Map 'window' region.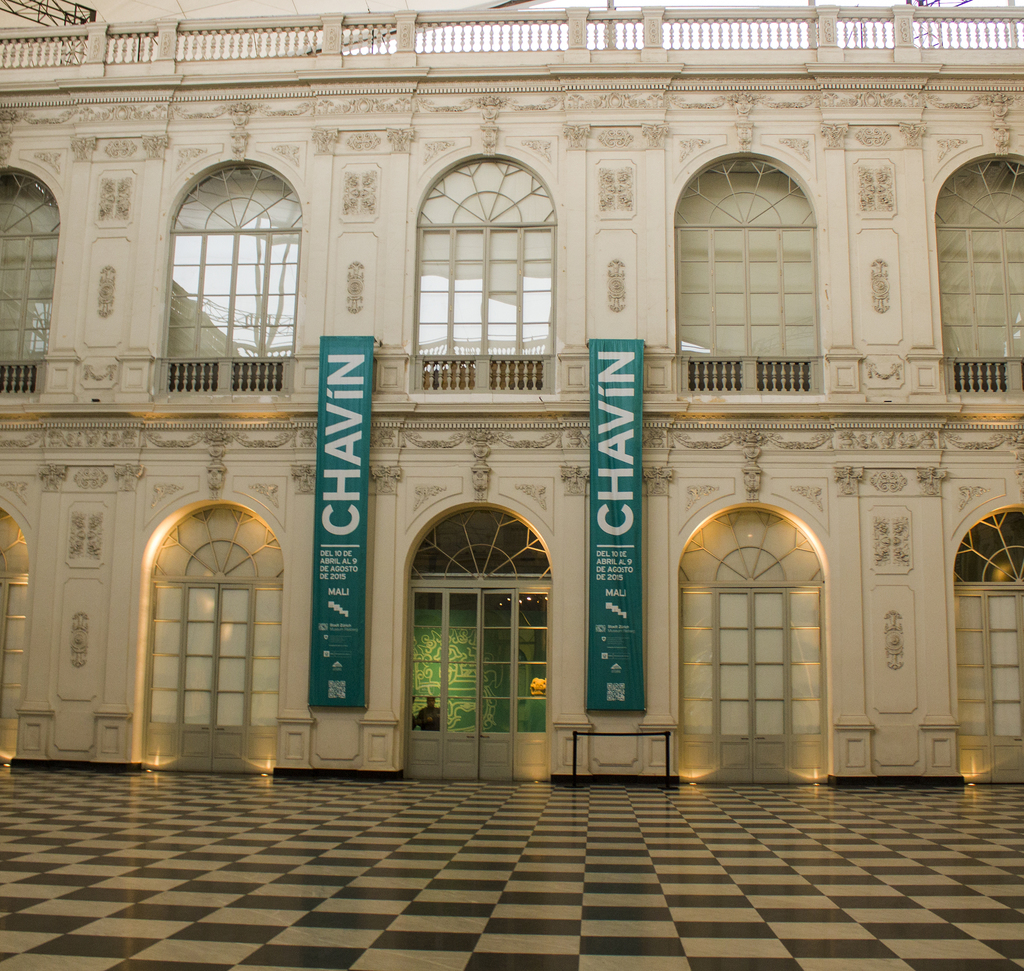
Mapped to (156, 152, 304, 358).
